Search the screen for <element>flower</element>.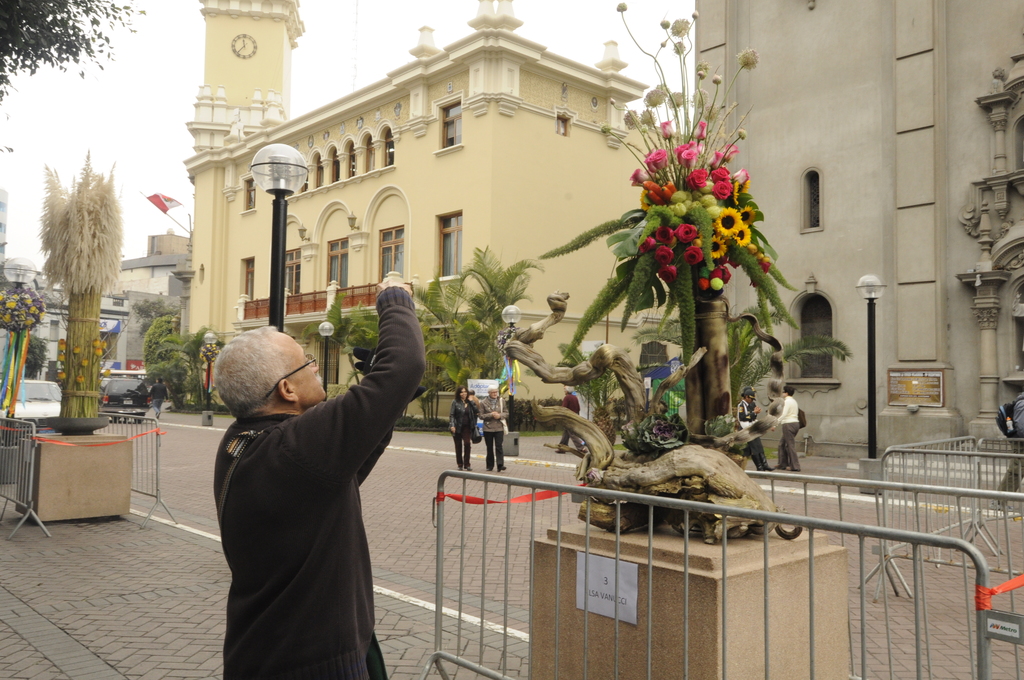
Found at bbox(758, 258, 769, 273).
